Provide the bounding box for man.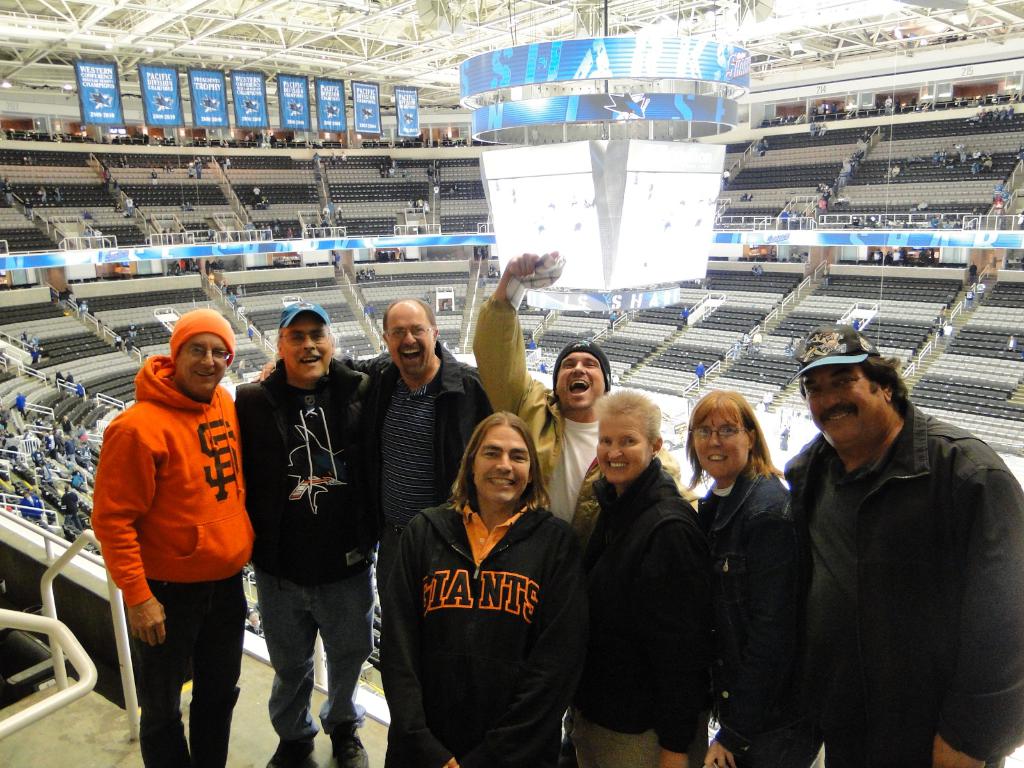
bbox=[91, 309, 257, 767].
